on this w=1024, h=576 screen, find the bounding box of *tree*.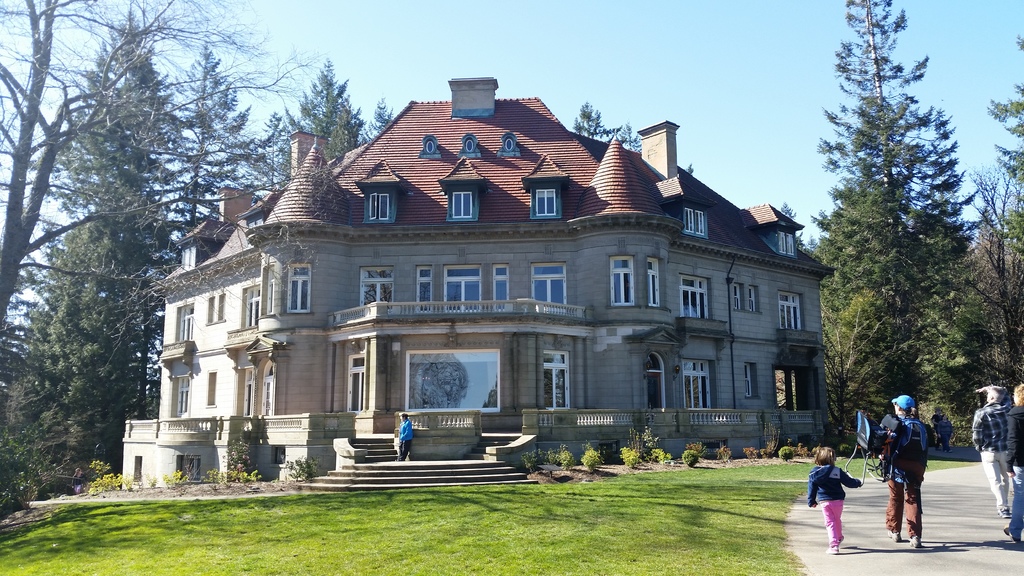
Bounding box: 802, 34, 991, 461.
